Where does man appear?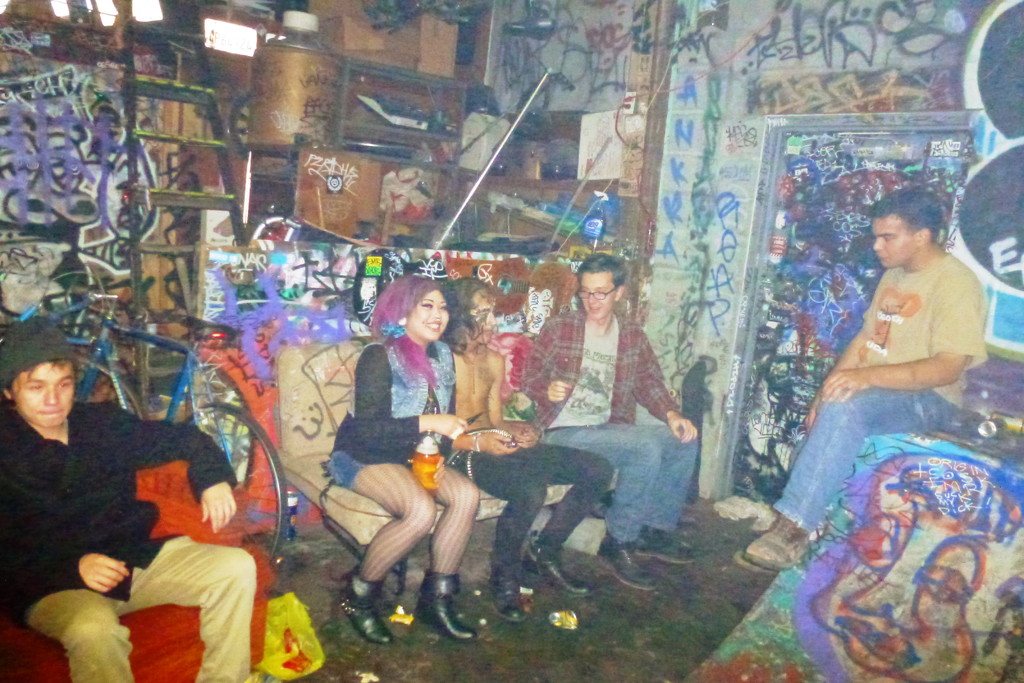
Appears at bbox(0, 314, 272, 682).
